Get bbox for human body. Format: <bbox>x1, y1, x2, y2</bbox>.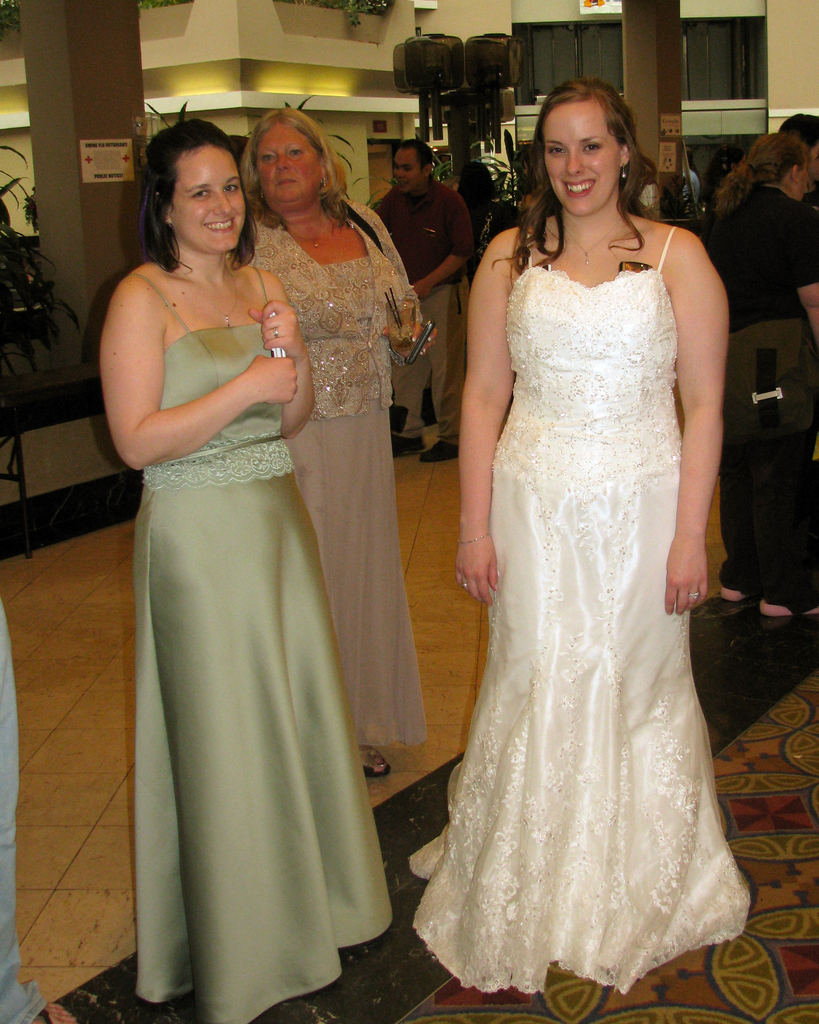
<bbox>710, 186, 818, 627</bbox>.
